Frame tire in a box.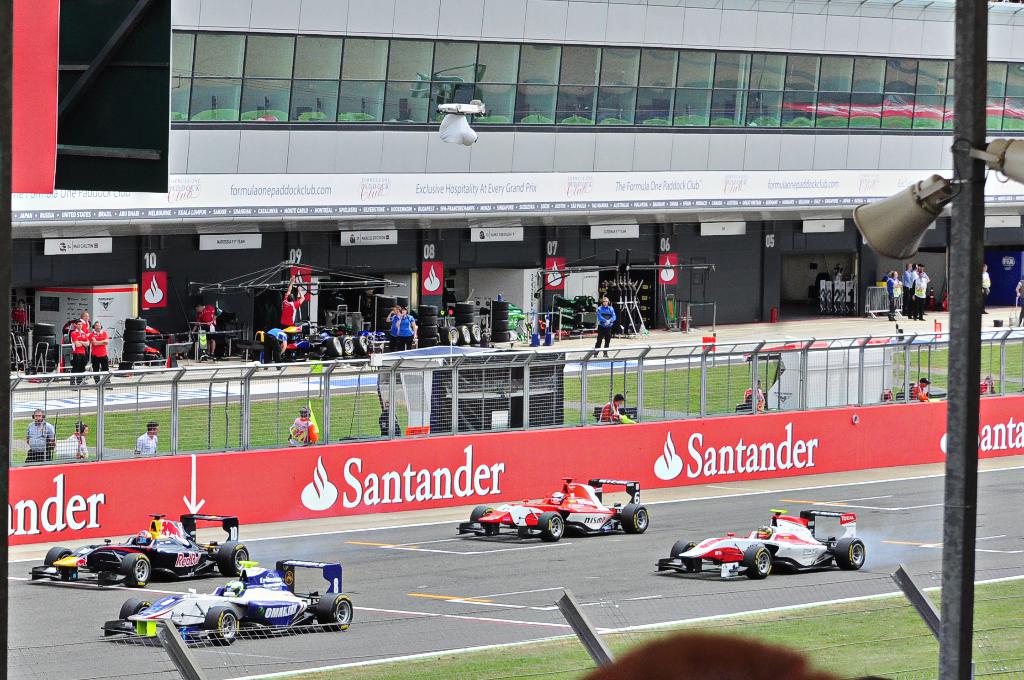
470, 323, 481, 343.
